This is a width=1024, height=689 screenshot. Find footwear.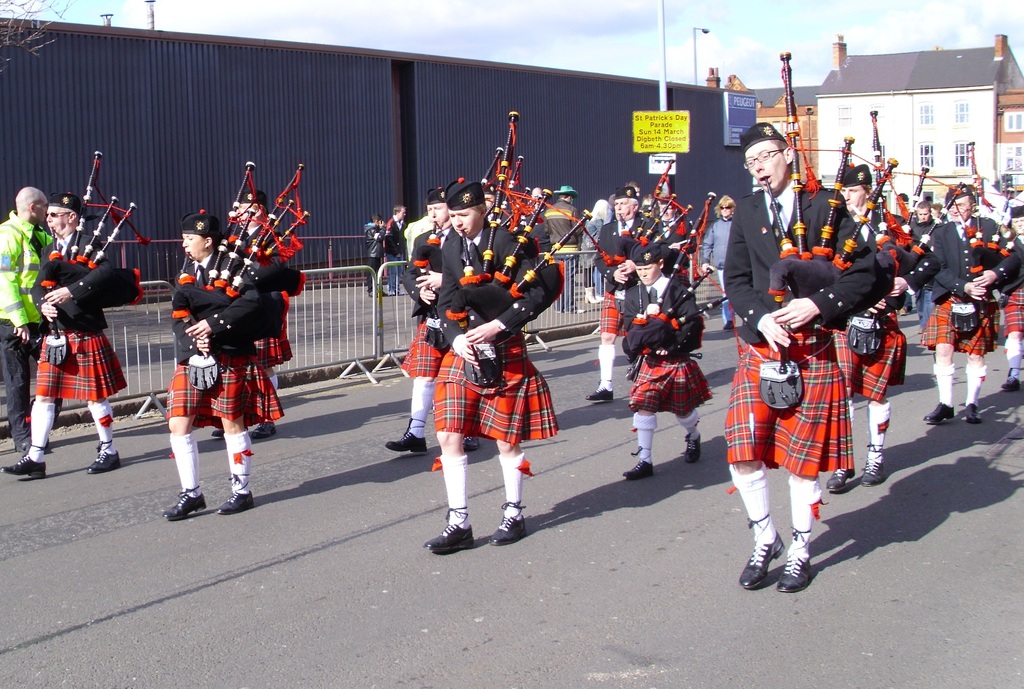
Bounding box: BBox(998, 375, 1021, 392).
